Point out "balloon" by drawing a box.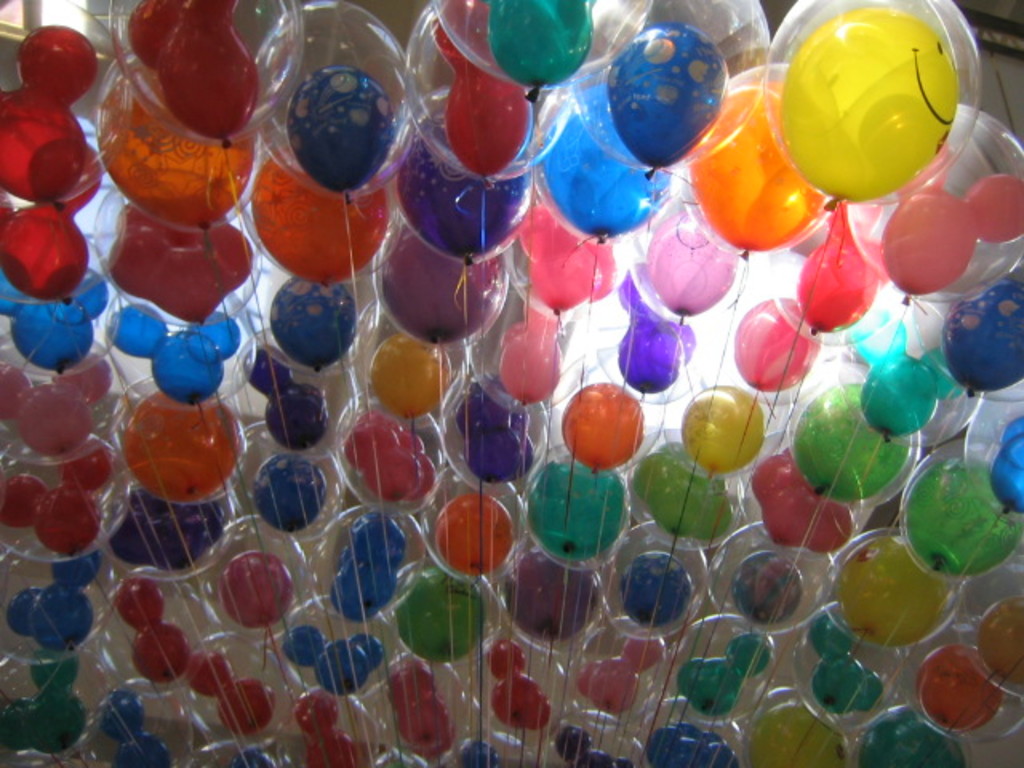
BBox(176, 728, 304, 766).
